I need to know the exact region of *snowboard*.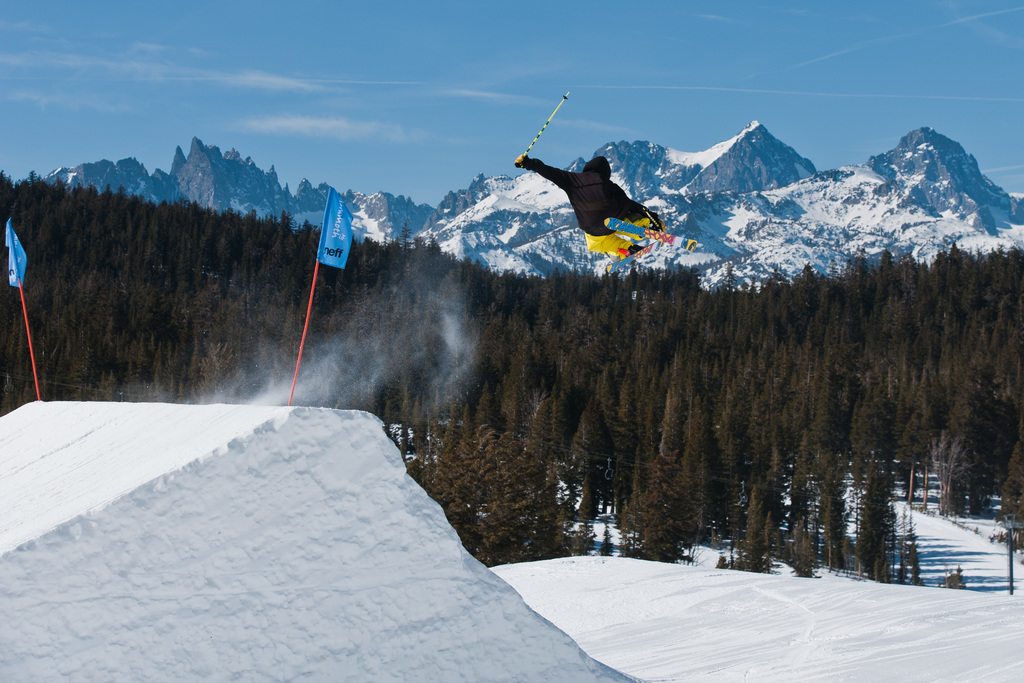
Region: <box>606,217,700,252</box>.
